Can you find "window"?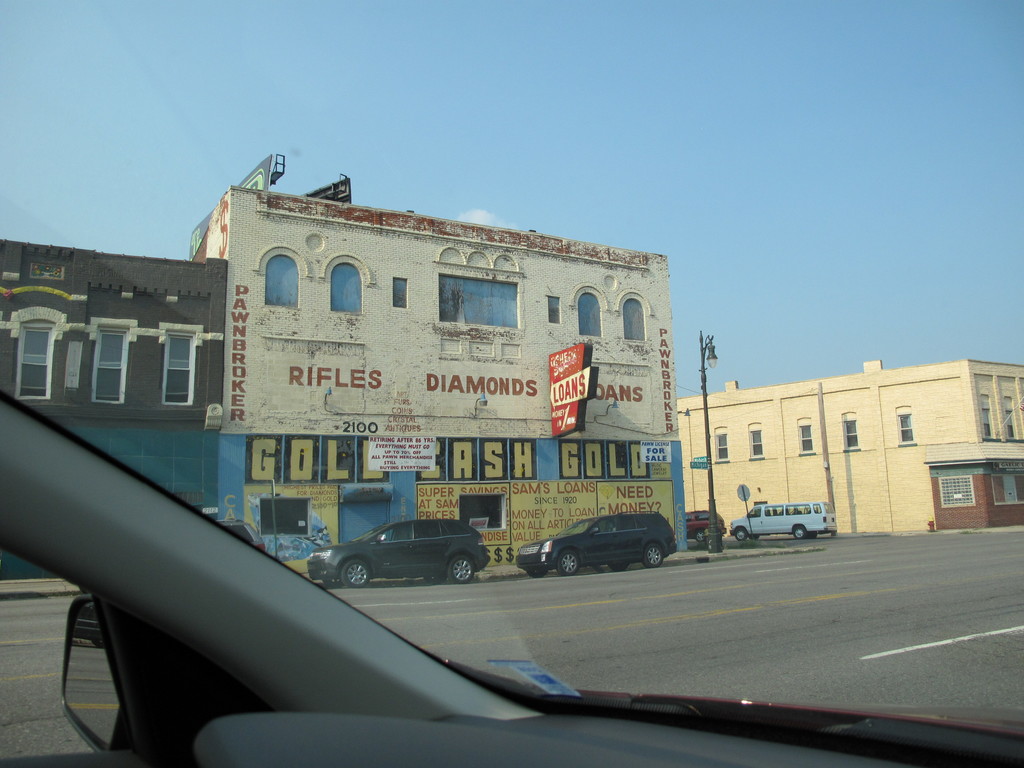
Yes, bounding box: BBox(625, 296, 648, 333).
